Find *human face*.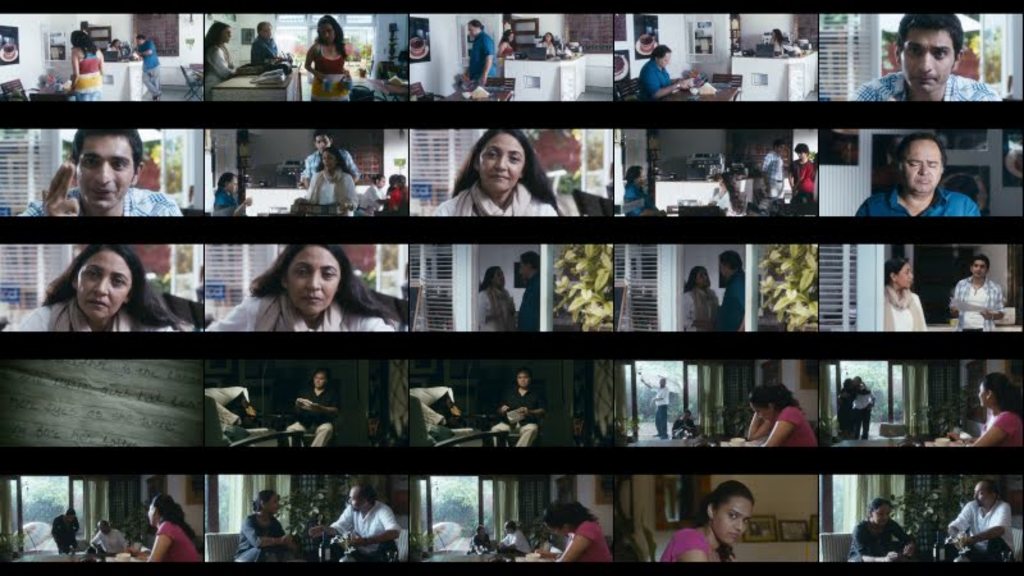
[left=319, top=23, right=335, bottom=41].
